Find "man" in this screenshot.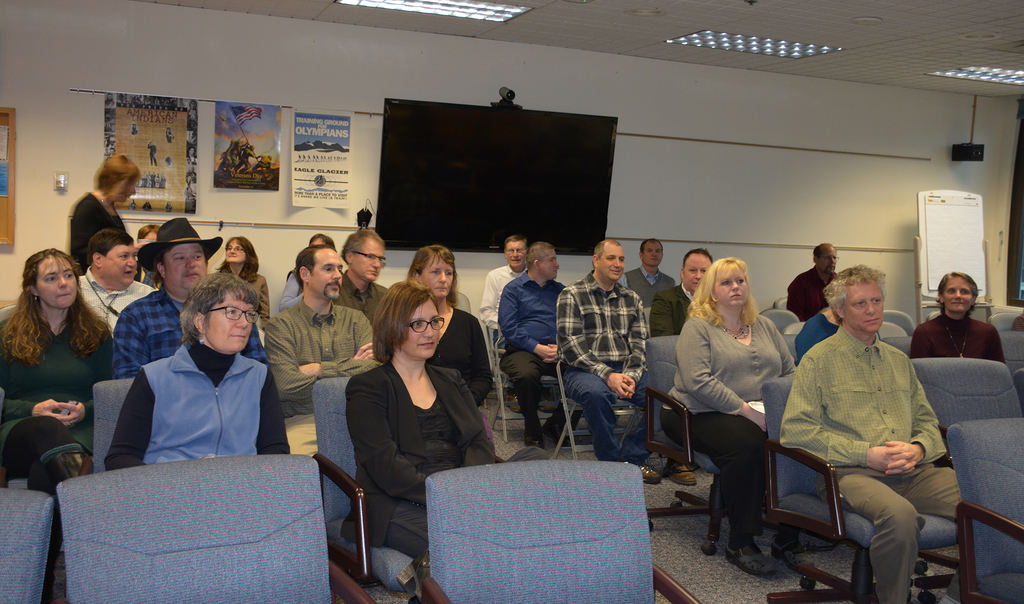
The bounding box for "man" is crop(476, 228, 522, 333).
